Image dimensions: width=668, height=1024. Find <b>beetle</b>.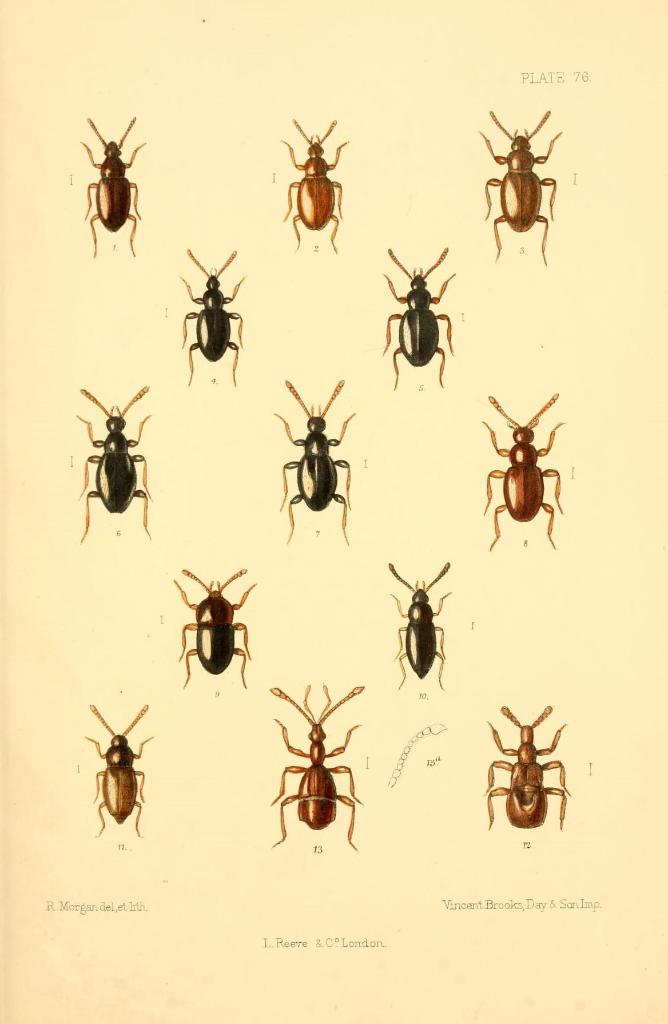
(481, 381, 575, 548).
